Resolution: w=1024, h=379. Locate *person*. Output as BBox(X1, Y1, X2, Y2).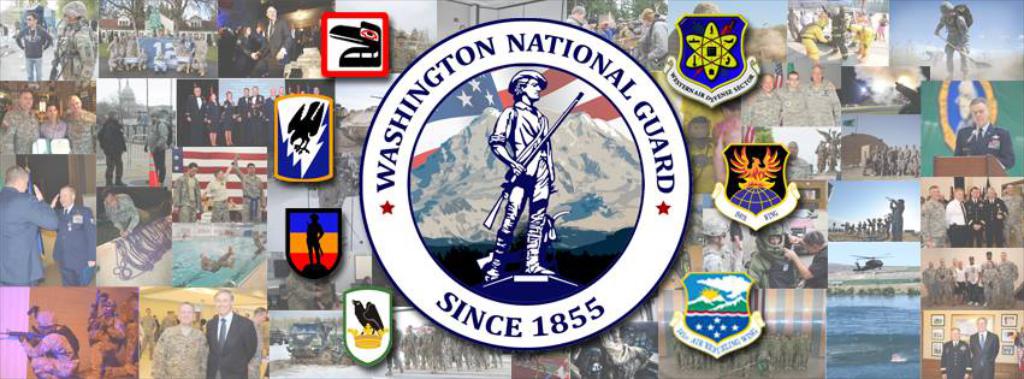
BBox(703, 214, 735, 274).
